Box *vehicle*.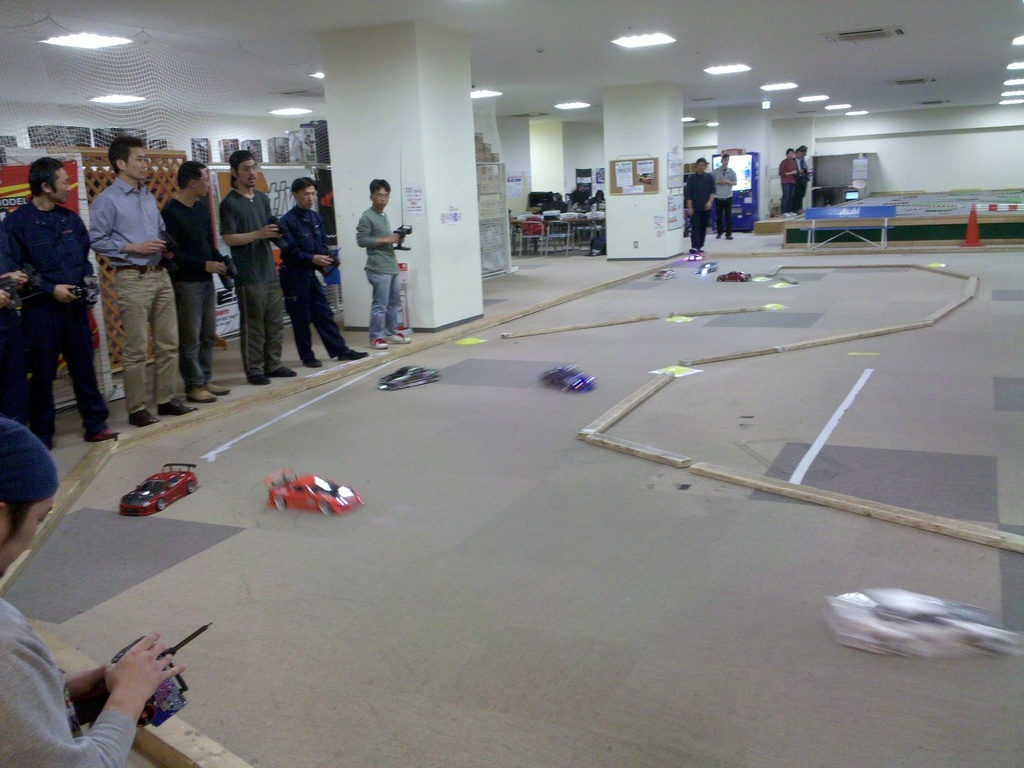
(367,362,449,394).
